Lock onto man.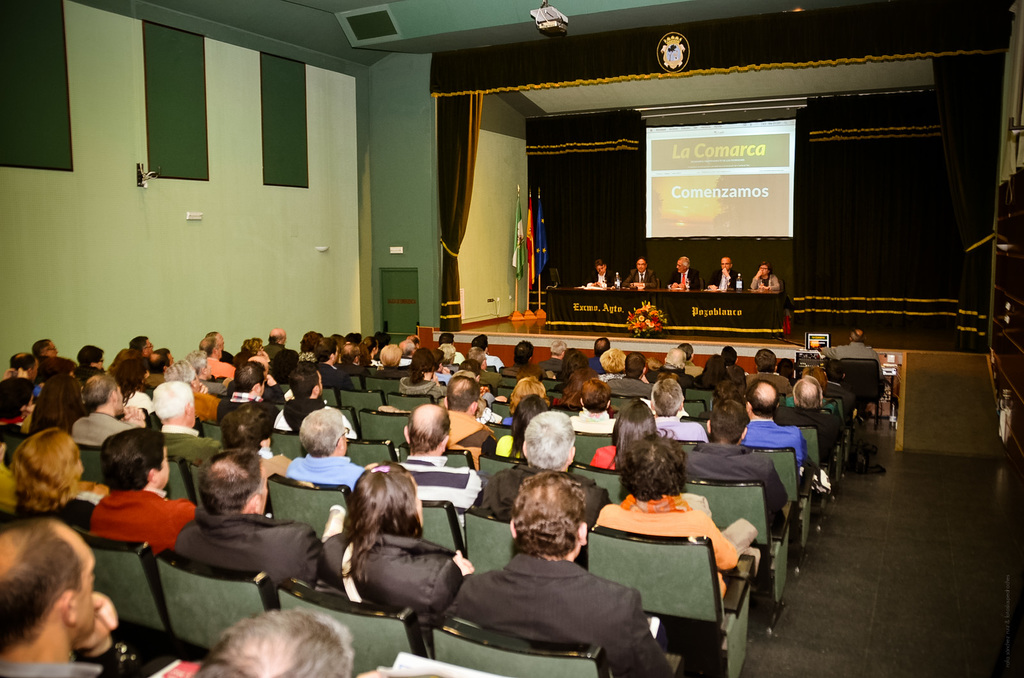
Locked: 198, 338, 234, 381.
